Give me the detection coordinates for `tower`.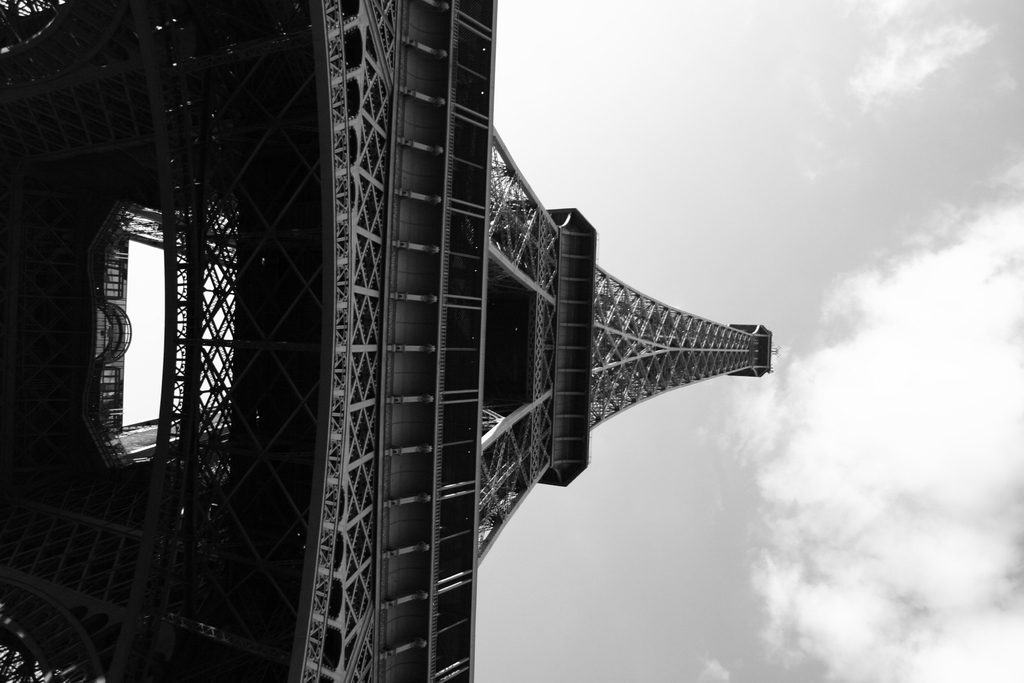
(left=0, top=1, right=786, bottom=682).
